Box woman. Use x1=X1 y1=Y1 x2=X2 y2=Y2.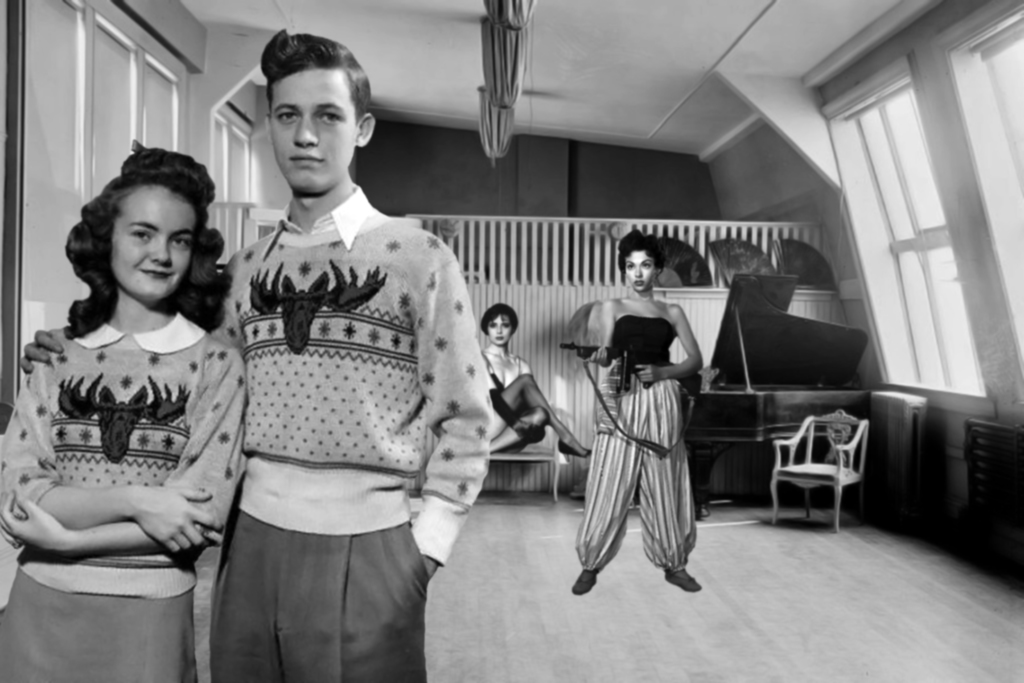
x1=11 y1=140 x2=253 y2=625.
